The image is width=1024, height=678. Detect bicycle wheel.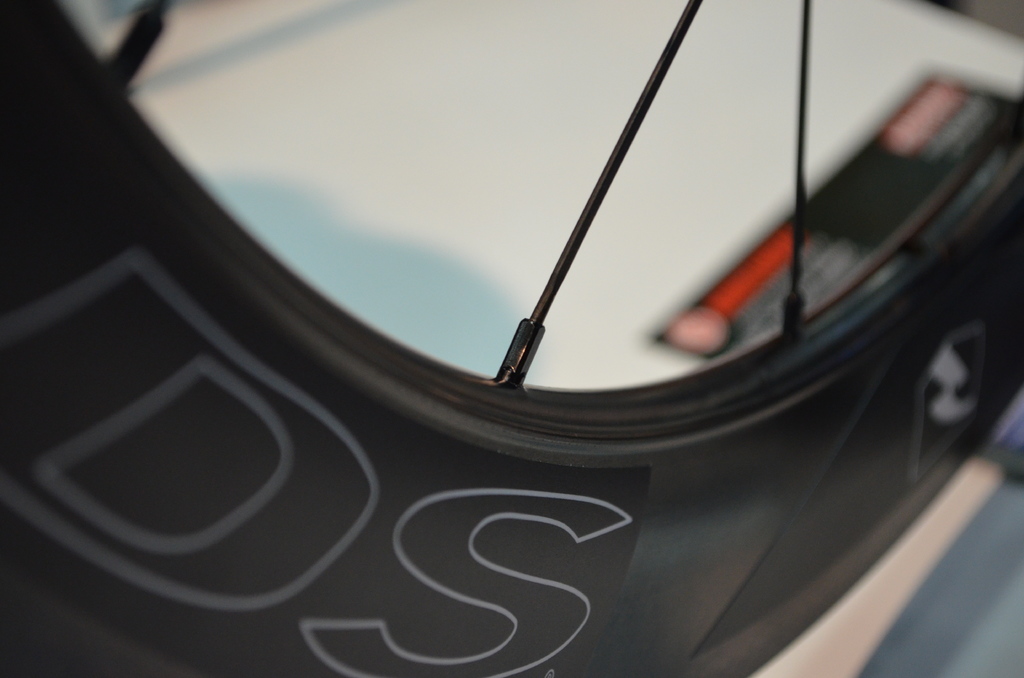
Detection: x1=0 y1=0 x2=1023 y2=677.
